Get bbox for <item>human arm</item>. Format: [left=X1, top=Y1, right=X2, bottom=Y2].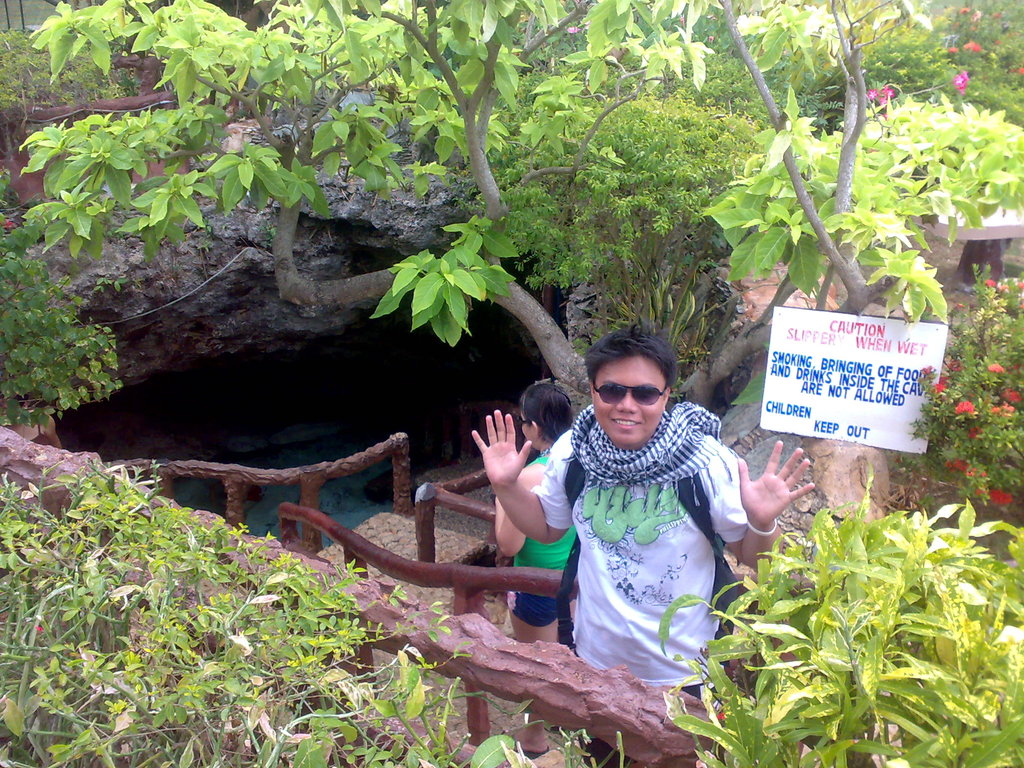
[left=465, top=401, right=577, bottom=548].
